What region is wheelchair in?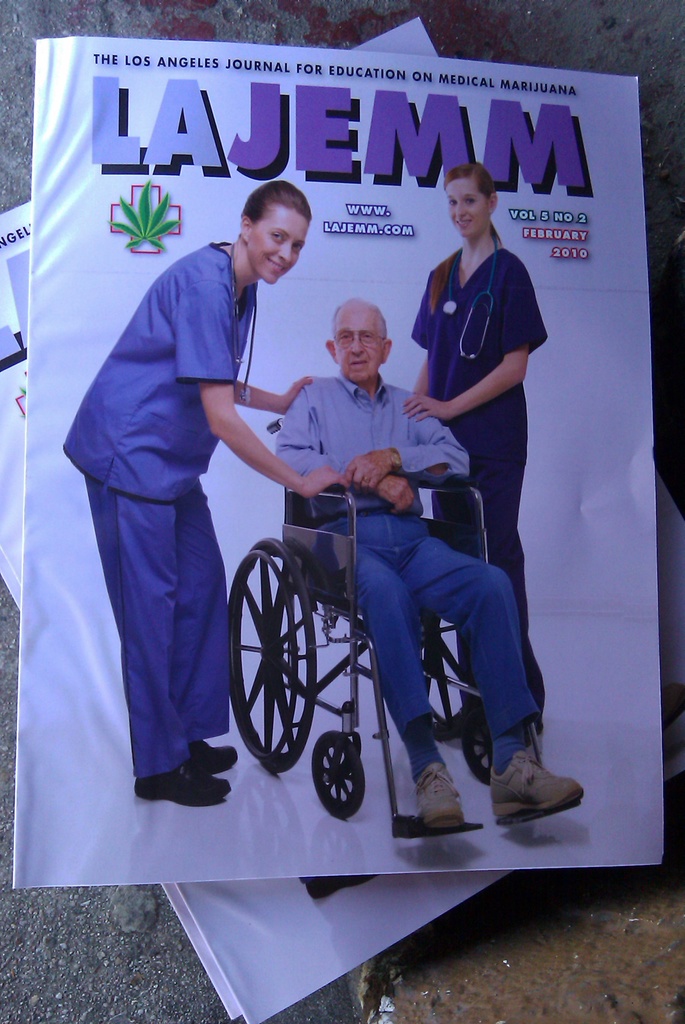
(230,420,575,840).
